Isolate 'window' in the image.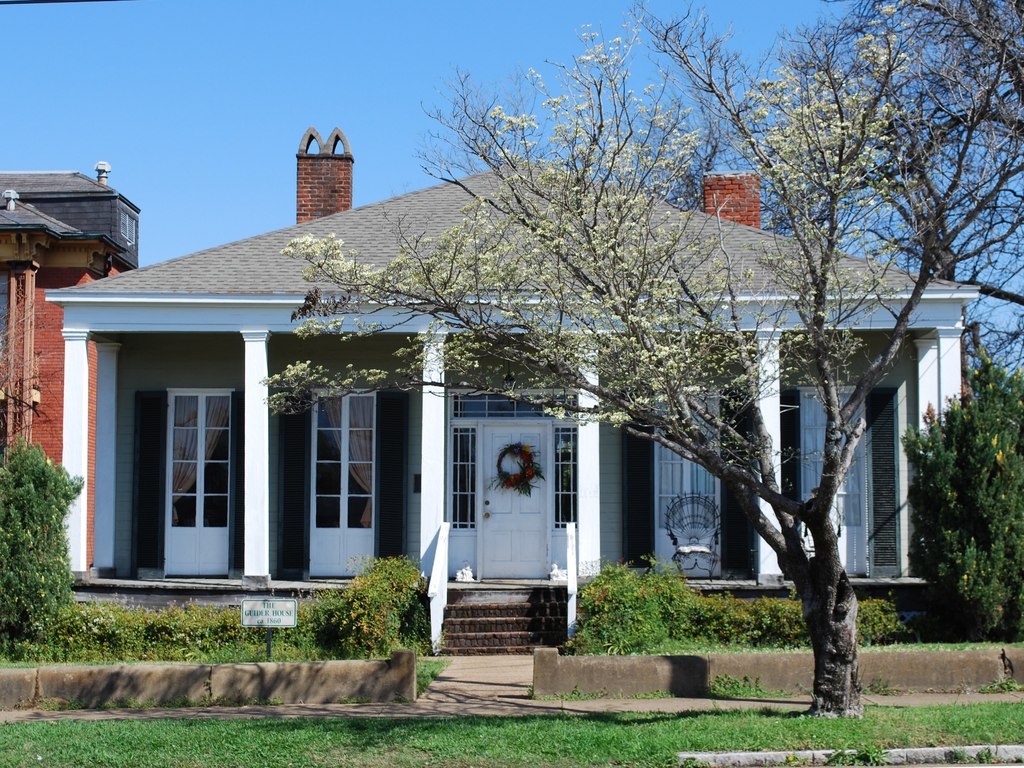
Isolated region: (452,426,475,530).
